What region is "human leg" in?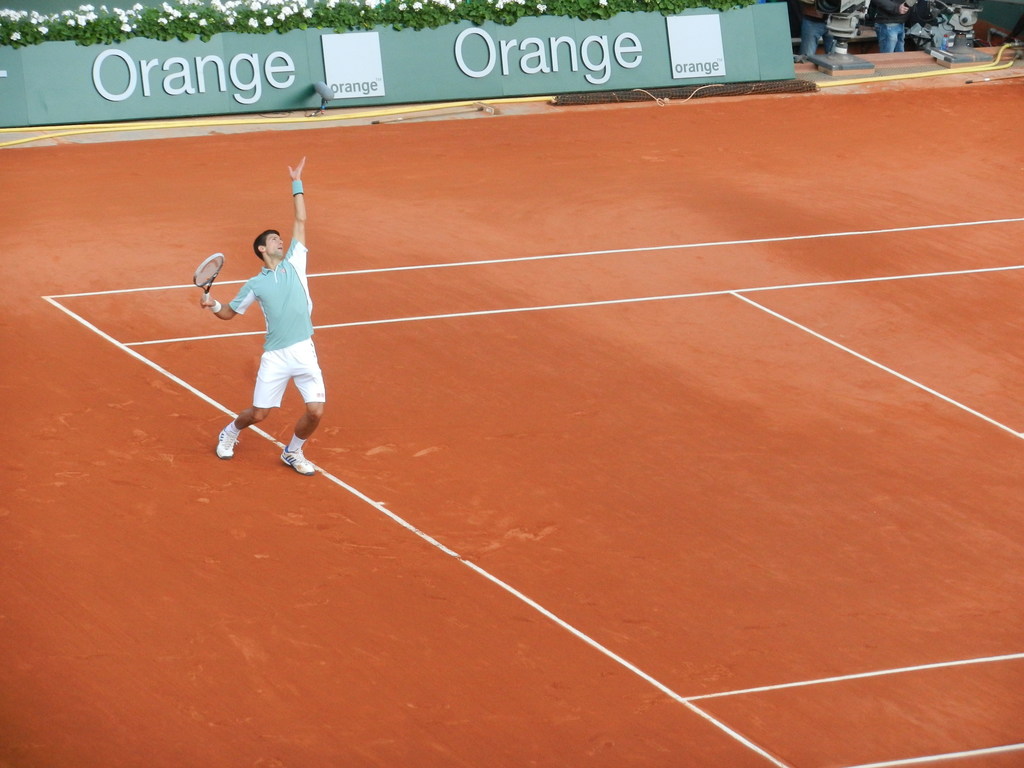
<box>216,342,295,468</box>.
